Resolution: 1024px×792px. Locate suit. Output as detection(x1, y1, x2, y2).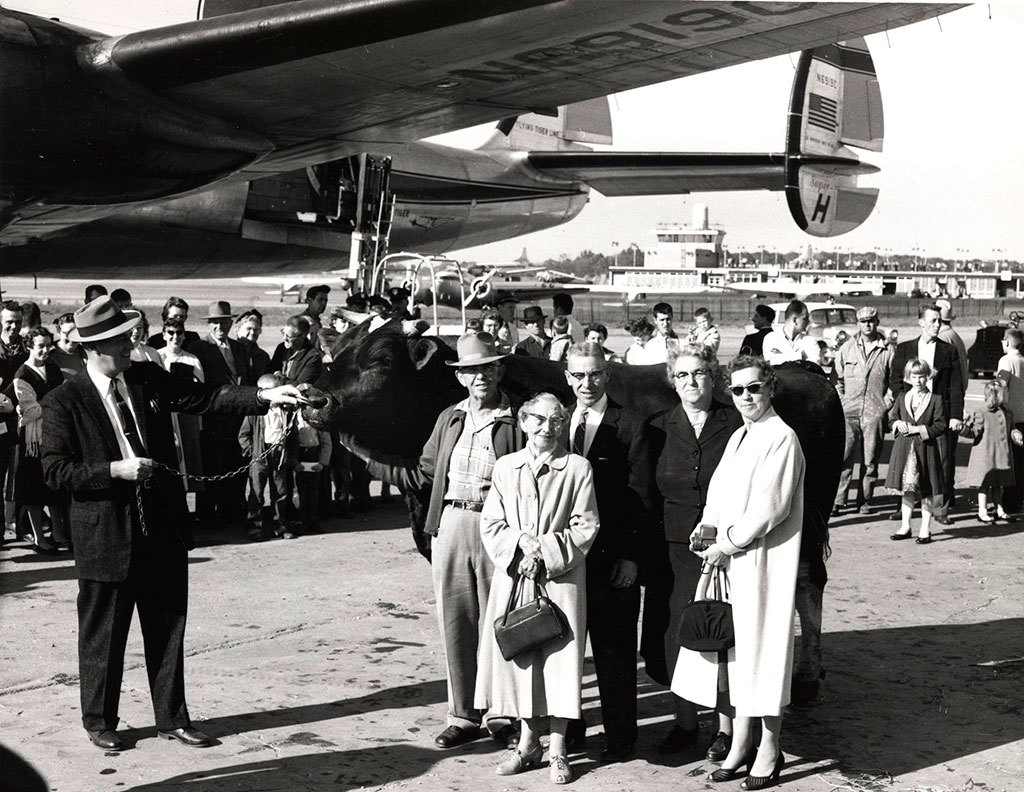
detection(556, 393, 652, 737).
